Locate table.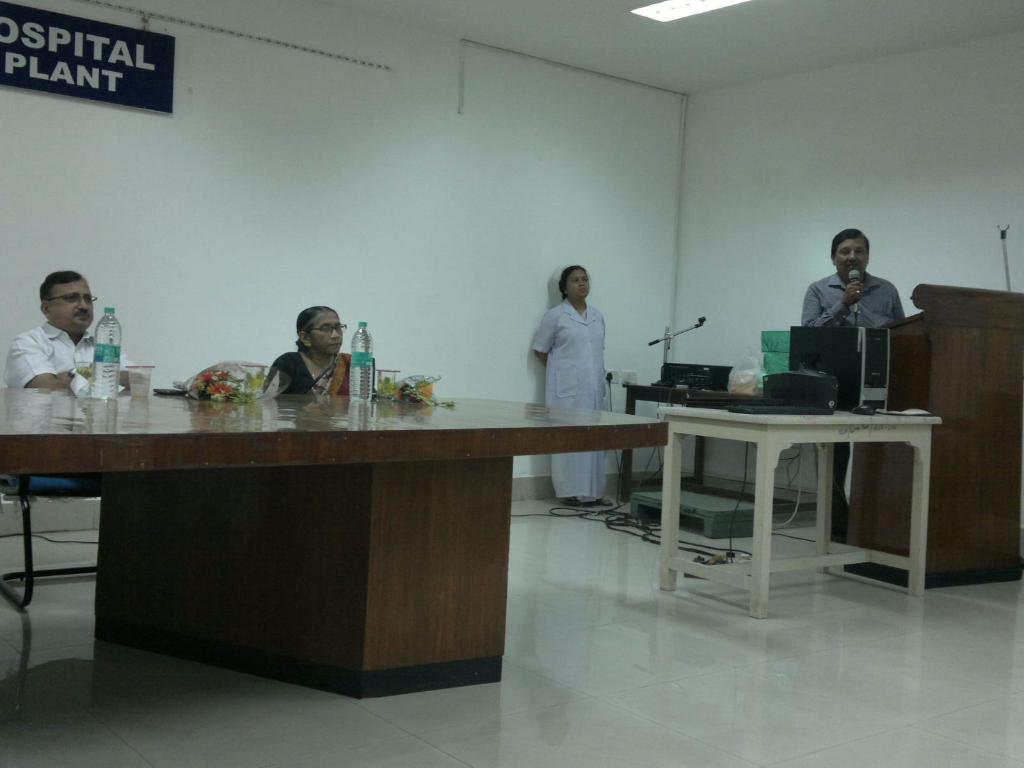
Bounding box: rect(659, 403, 943, 618).
